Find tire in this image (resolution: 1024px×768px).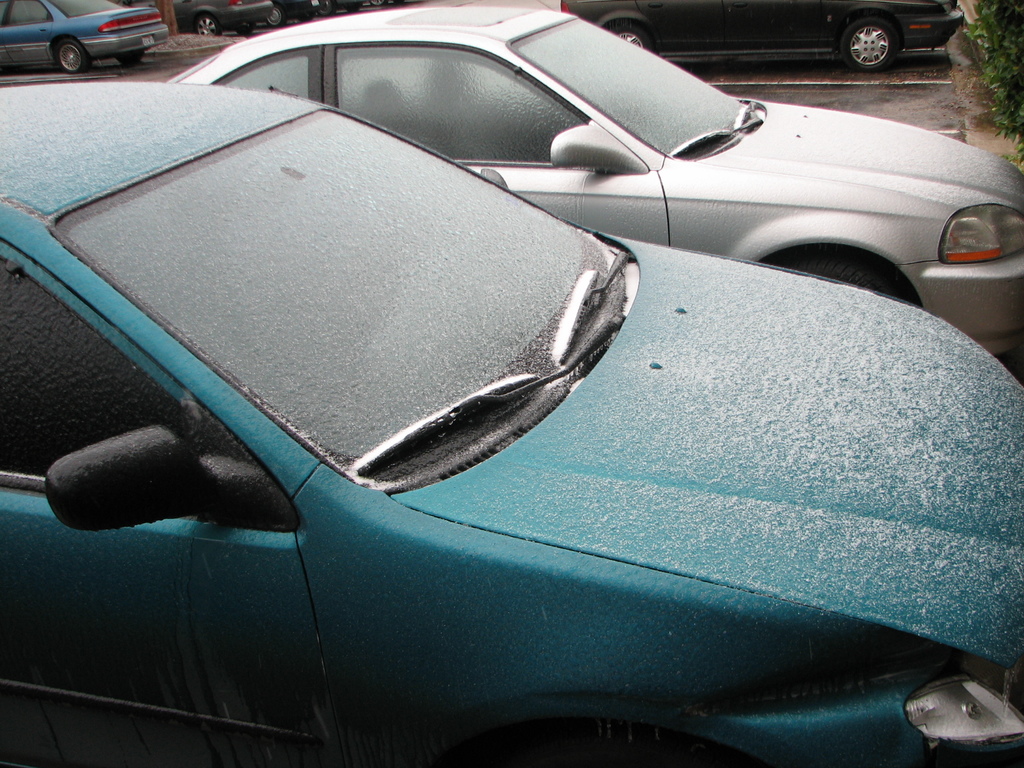
crop(262, 2, 279, 23).
